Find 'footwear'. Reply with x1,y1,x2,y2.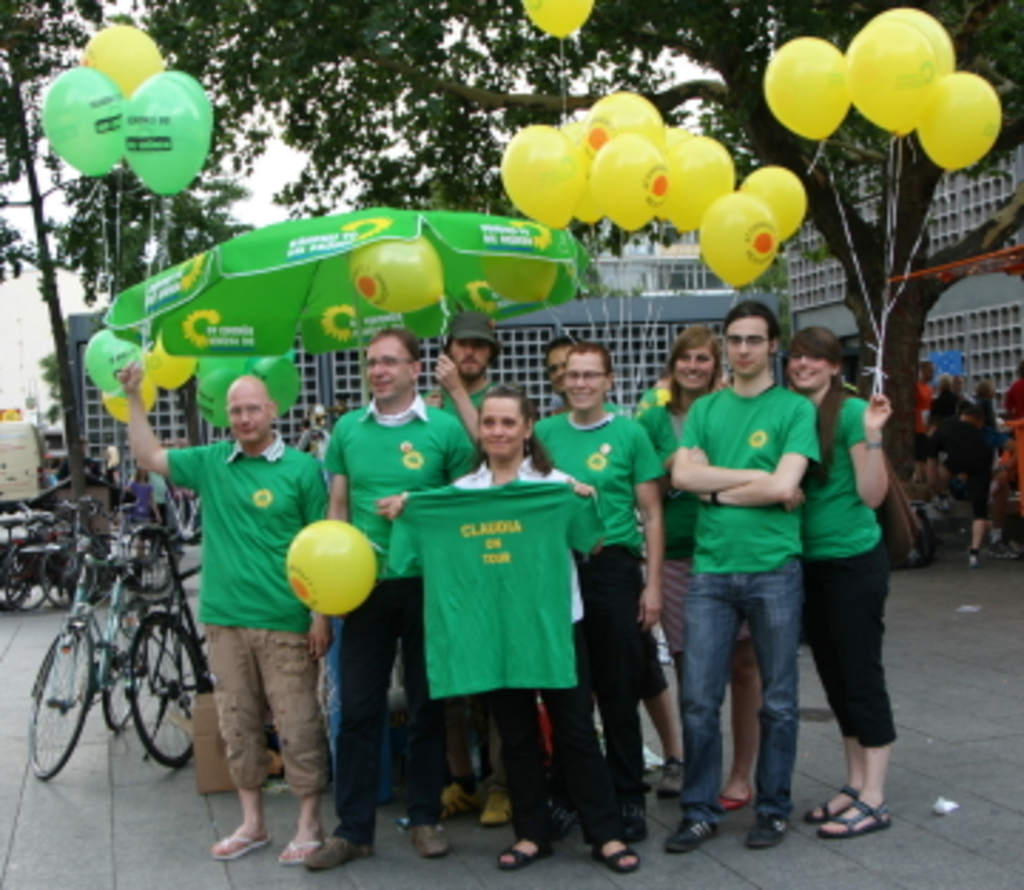
802,785,856,825.
